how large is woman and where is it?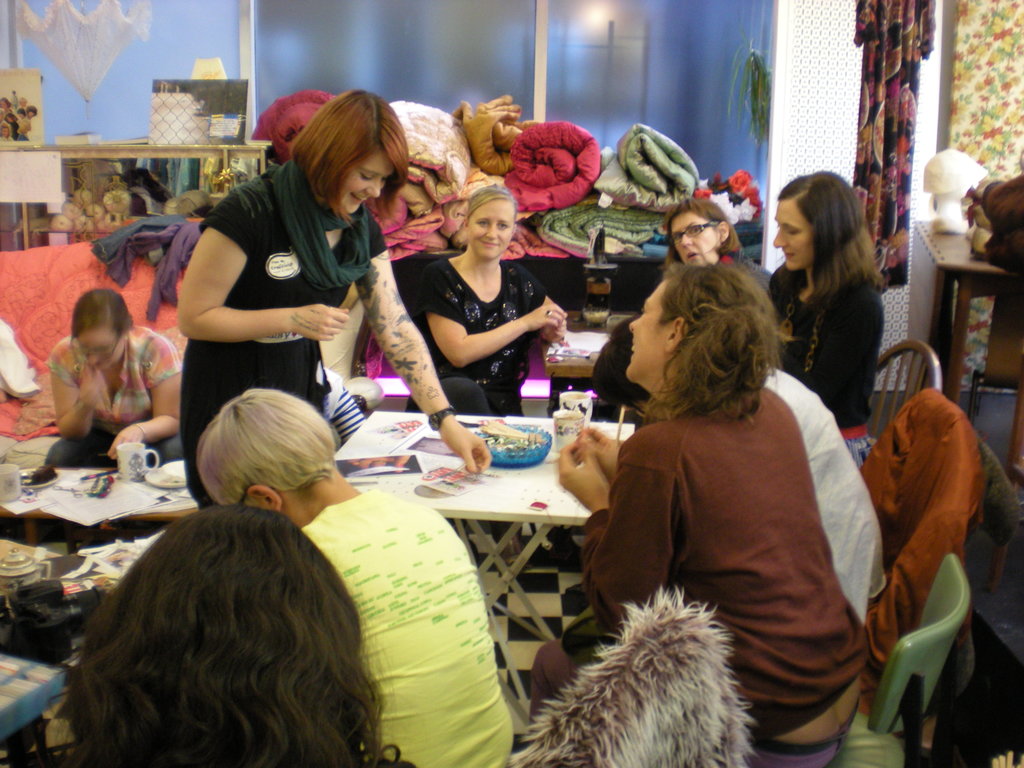
Bounding box: region(180, 85, 483, 472).
